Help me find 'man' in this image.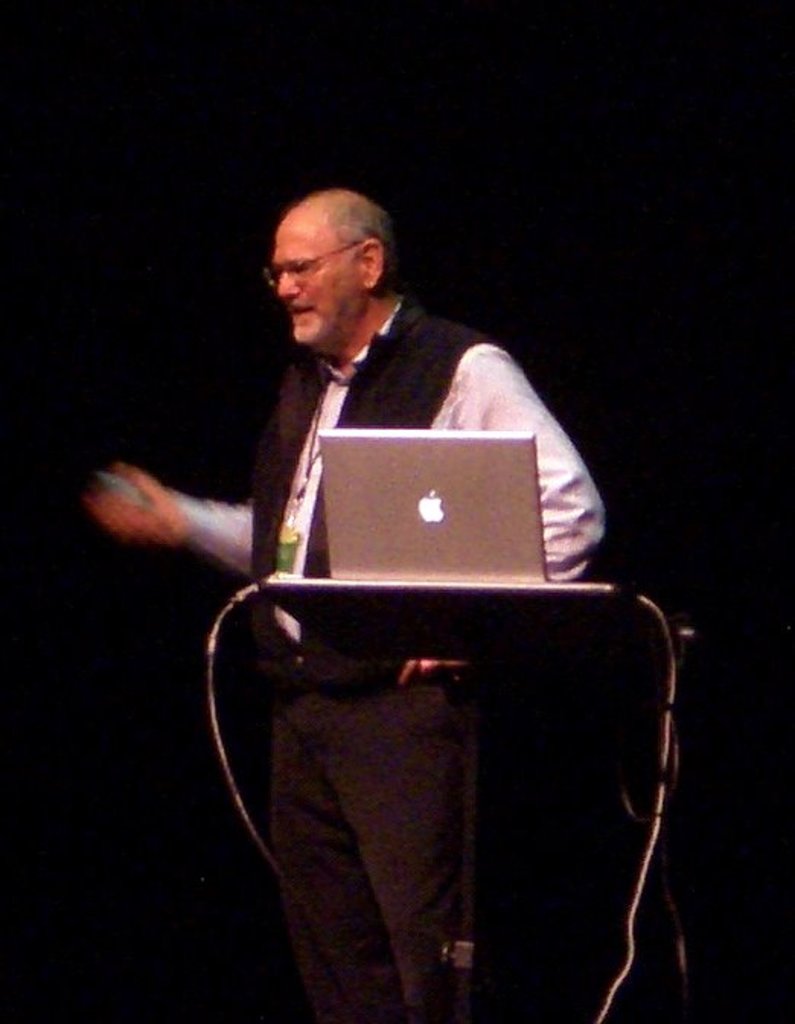
Found it: x1=104 y1=162 x2=704 y2=969.
